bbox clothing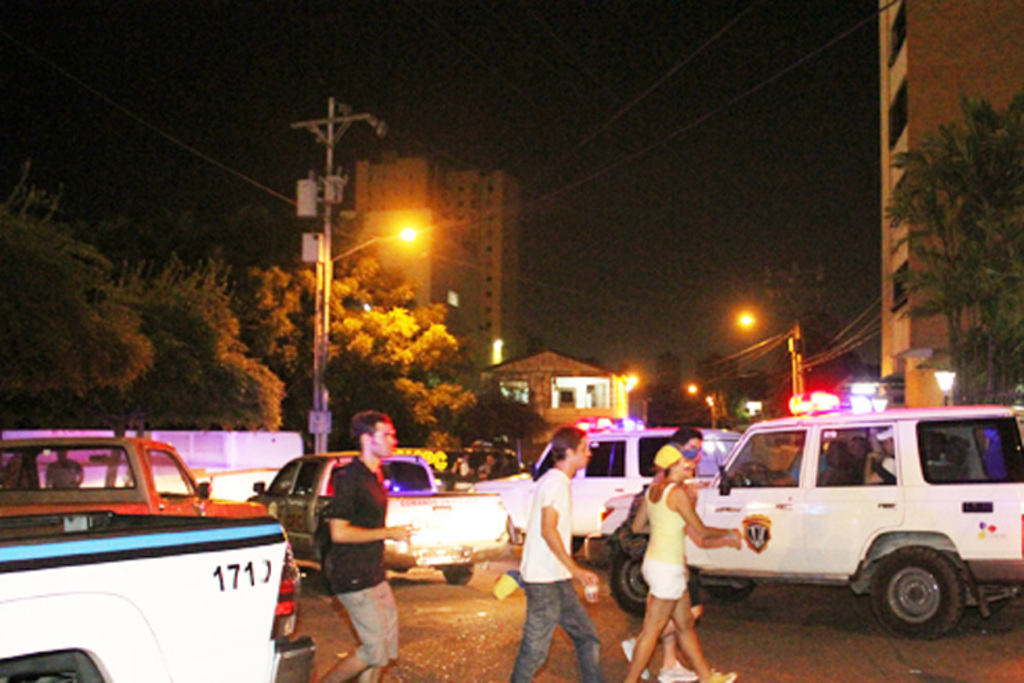
bbox=(640, 478, 696, 608)
